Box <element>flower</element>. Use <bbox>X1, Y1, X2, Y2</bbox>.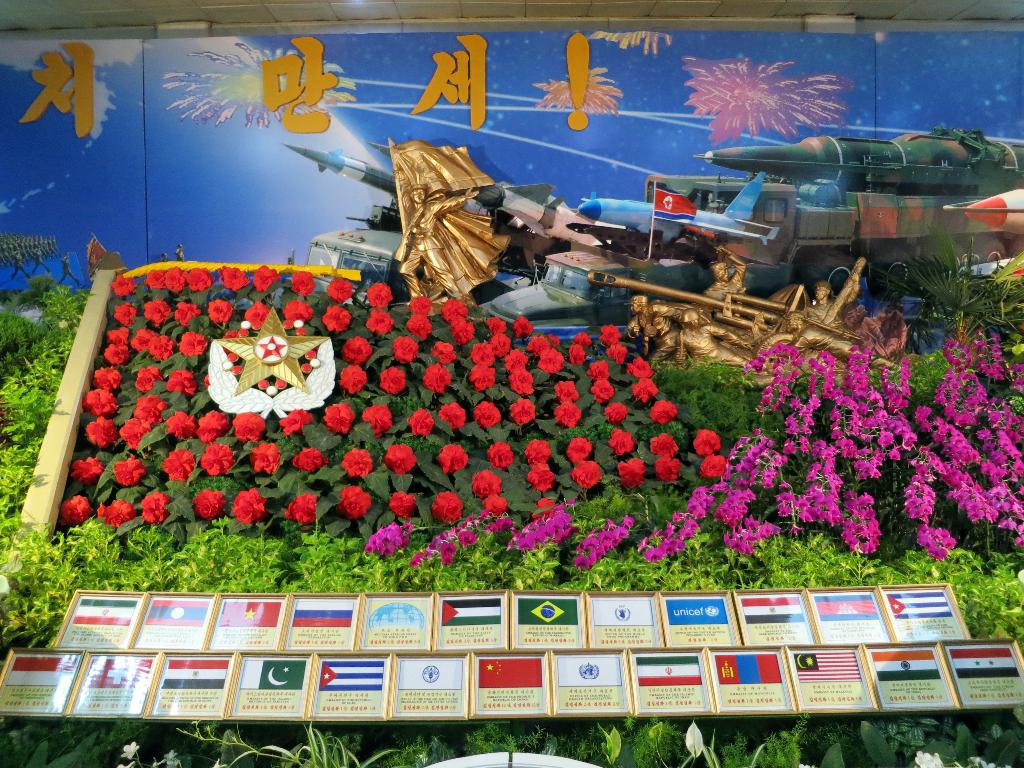
<bbox>186, 269, 214, 292</bbox>.
